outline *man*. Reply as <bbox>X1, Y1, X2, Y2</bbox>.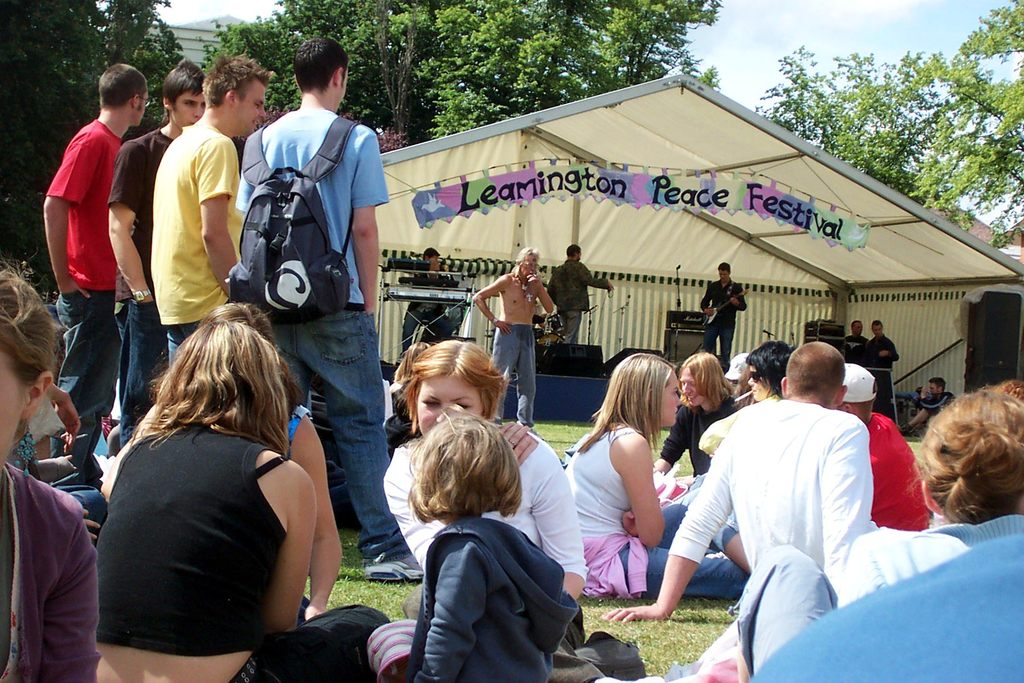
<bbox>399, 248, 453, 358</bbox>.
